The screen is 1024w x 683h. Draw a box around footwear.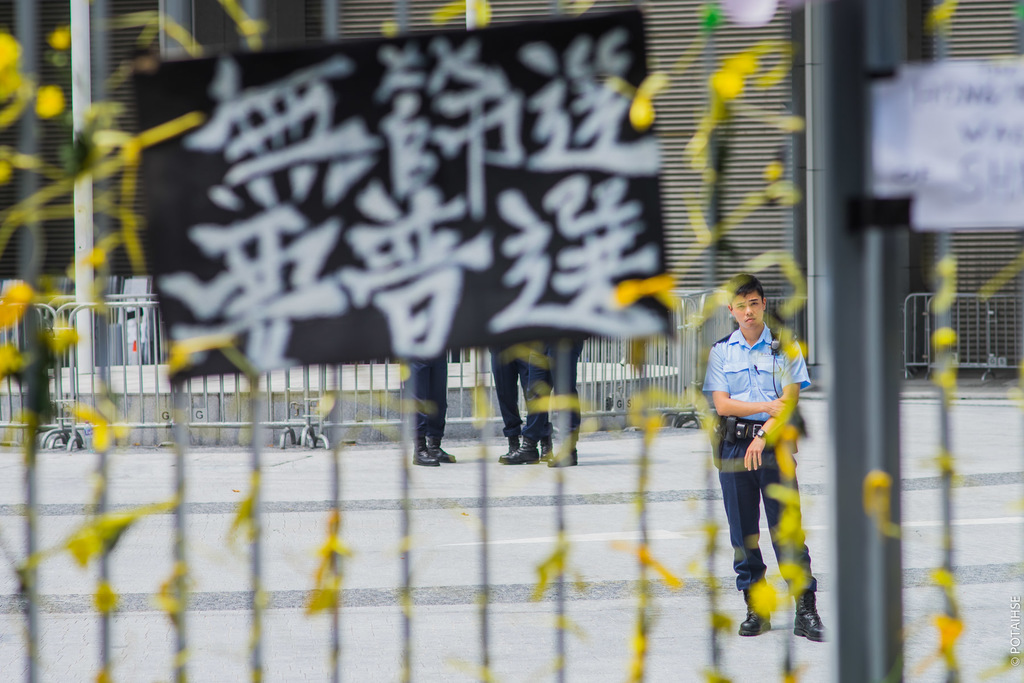
bbox=[507, 434, 517, 450].
